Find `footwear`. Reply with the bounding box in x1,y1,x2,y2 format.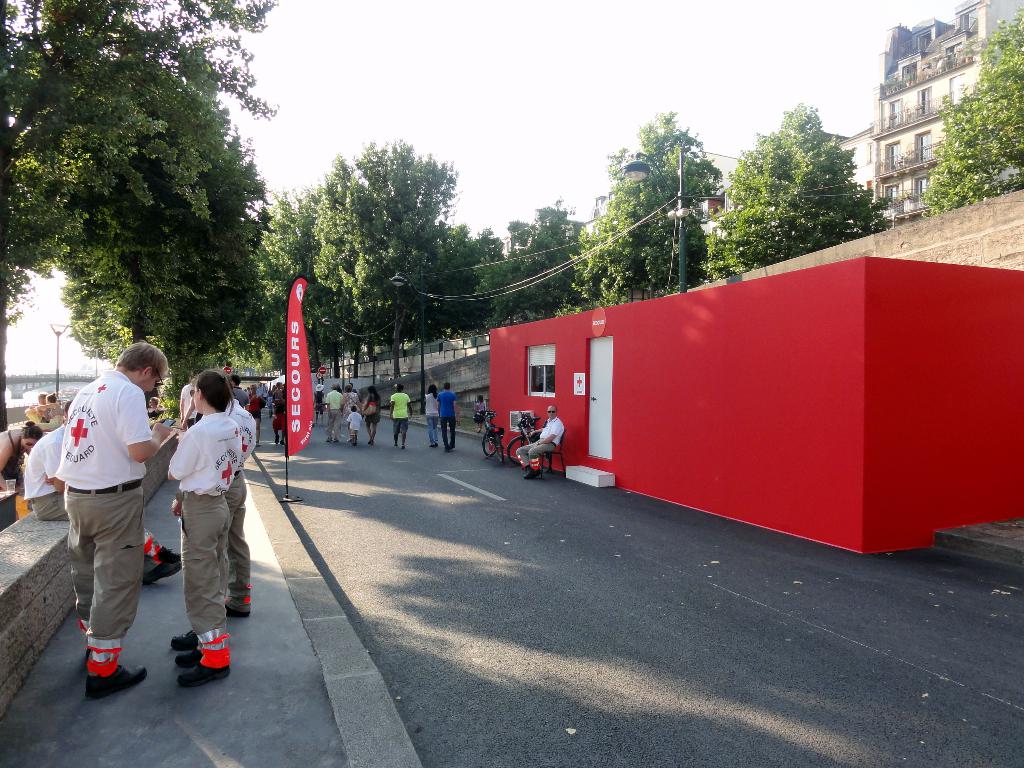
353,442,356,446.
